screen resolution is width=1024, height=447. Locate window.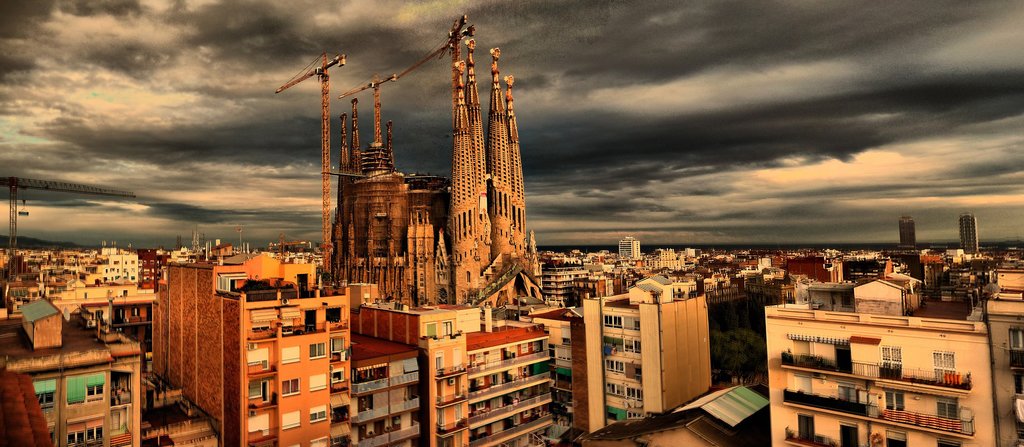
246:374:271:404.
